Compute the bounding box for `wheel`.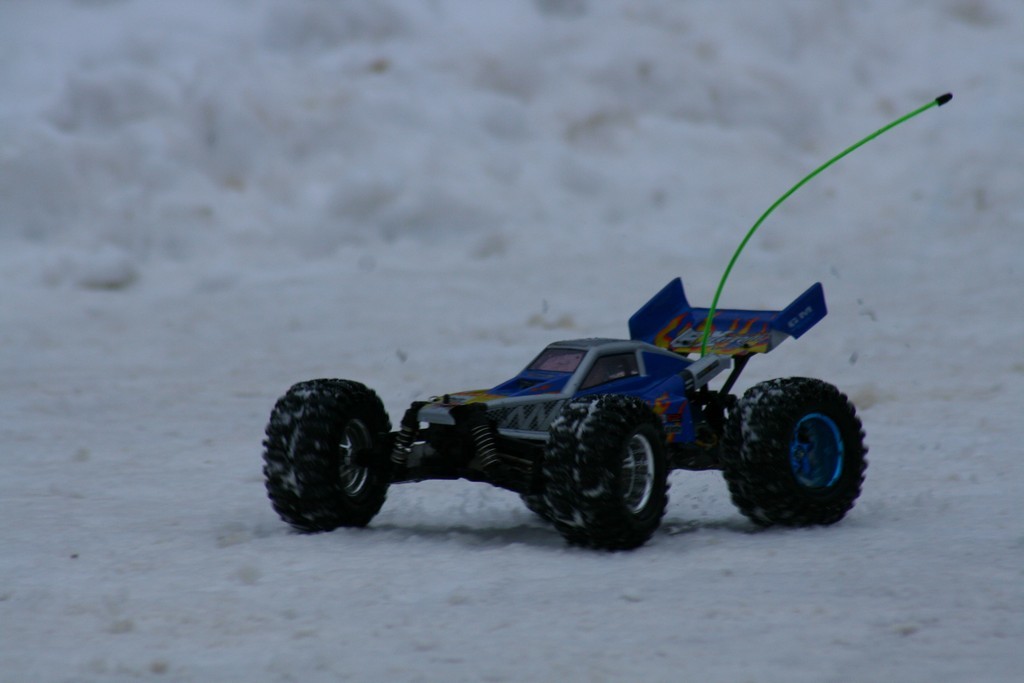
box=[531, 389, 671, 555].
